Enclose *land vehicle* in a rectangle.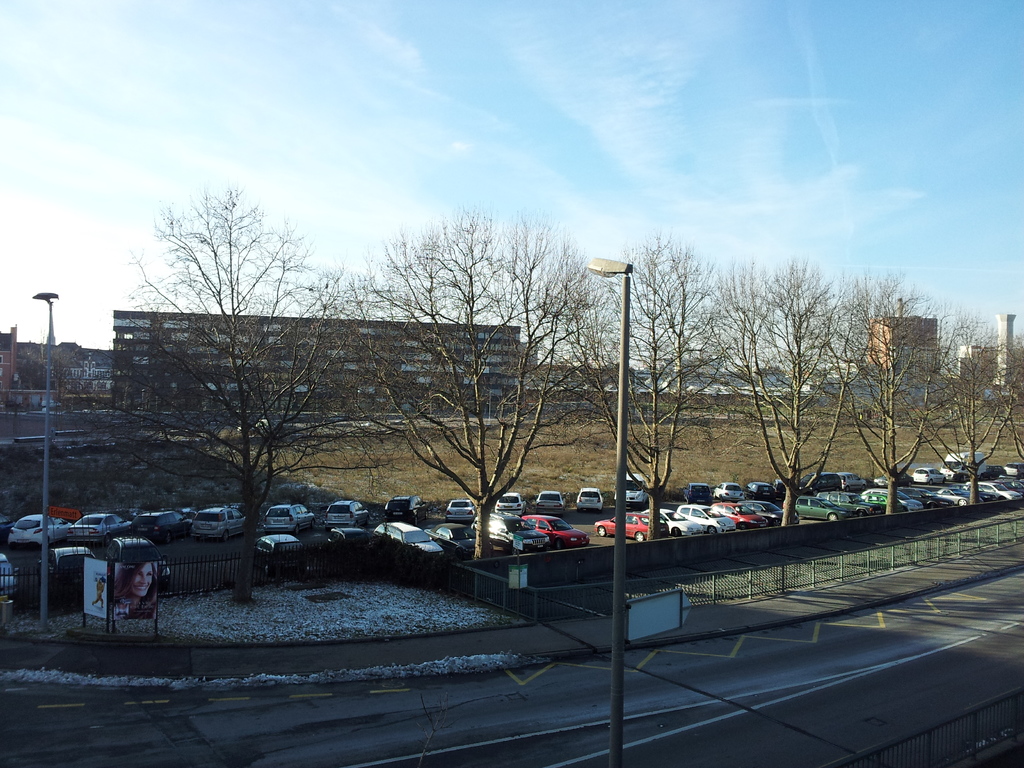
263:505:312:527.
